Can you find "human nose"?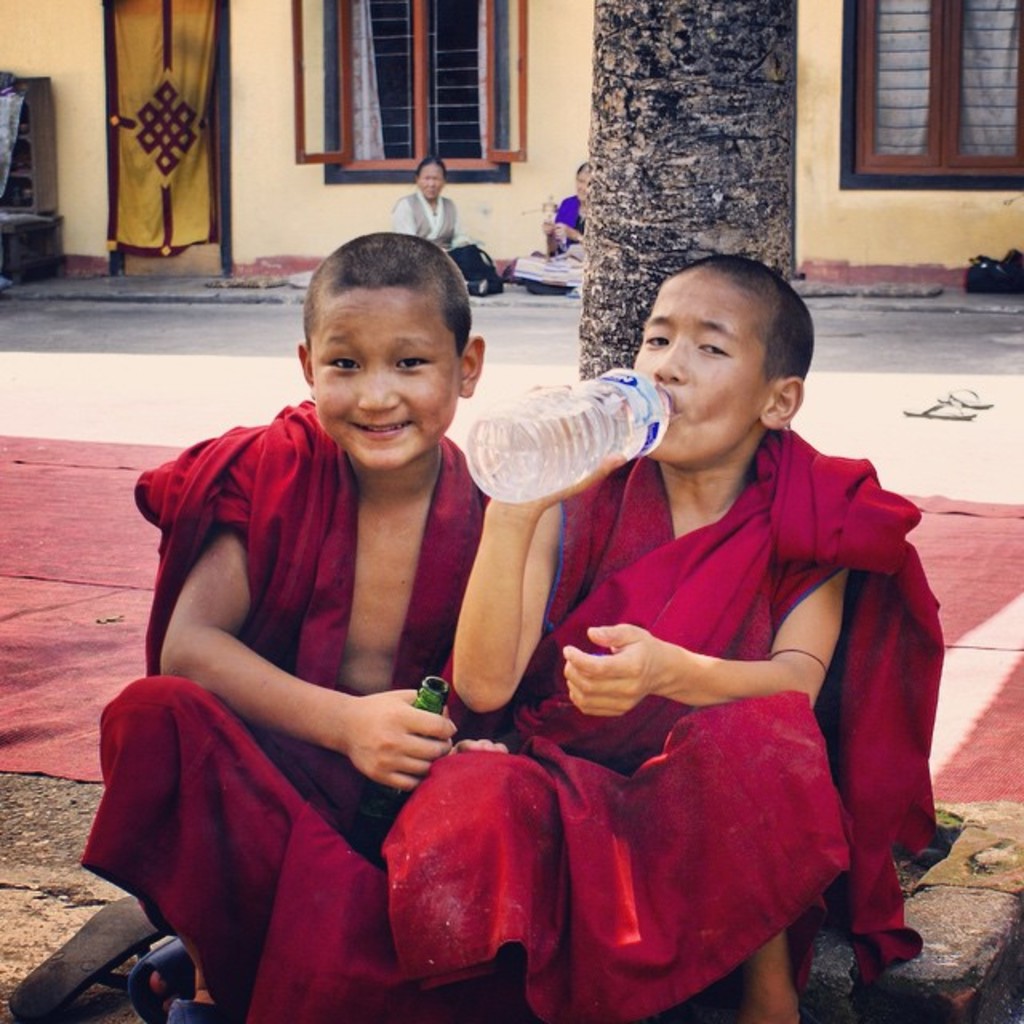
Yes, bounding box: x1=426, y1=178, x2=435, y2=189.
